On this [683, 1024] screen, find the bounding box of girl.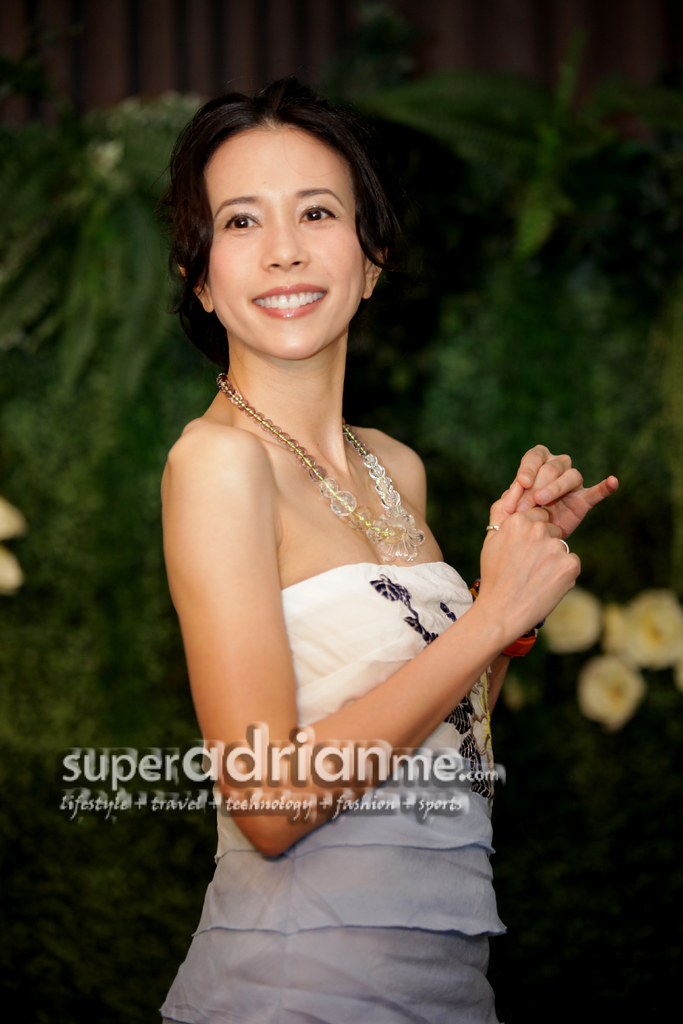
Bounding box: locate(139, 81, 625, 1023).
